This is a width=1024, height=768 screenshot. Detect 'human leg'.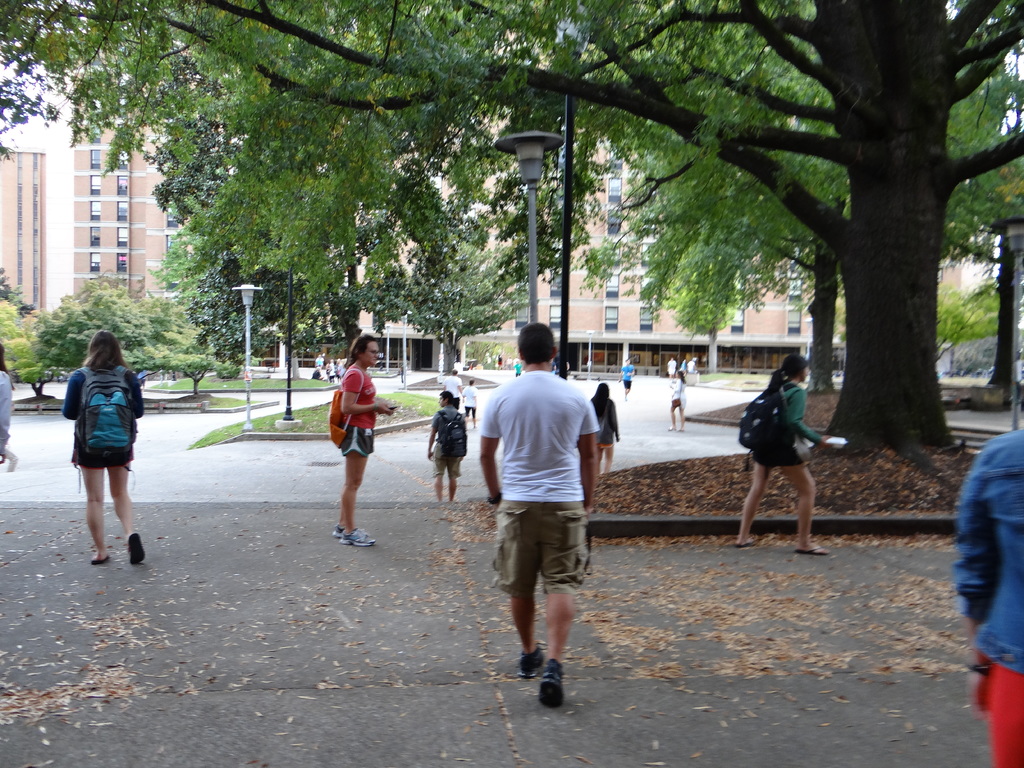
crop(734, 444, 775, 545).
